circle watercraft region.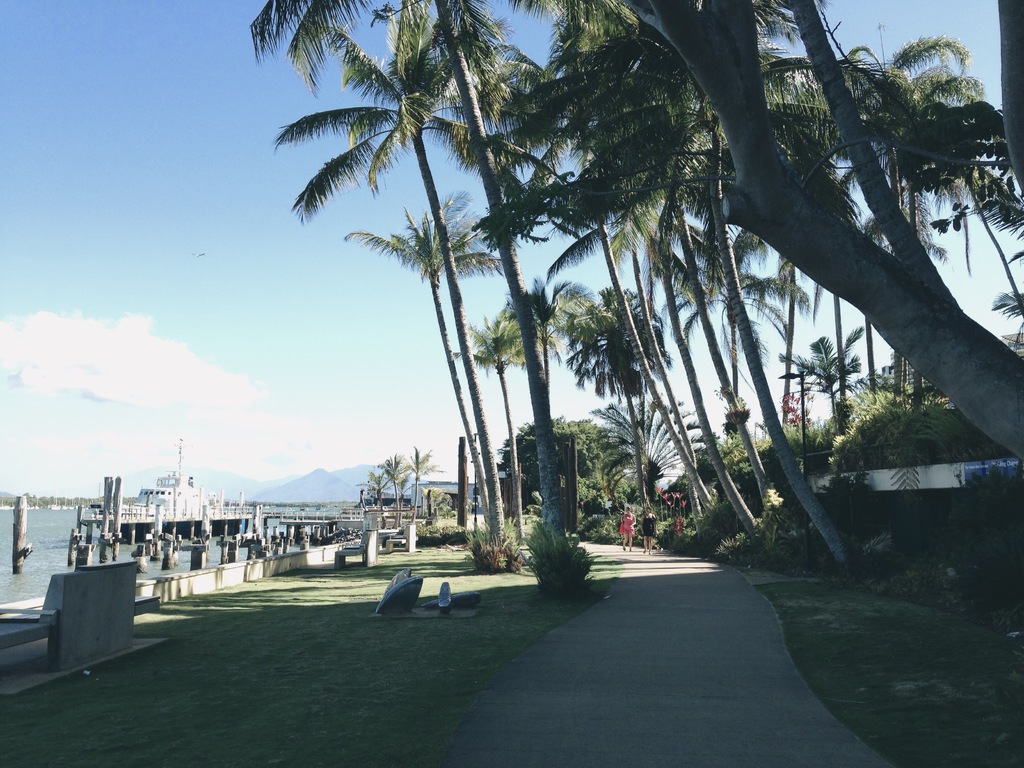
Region: [76, 435, 258, 543].
